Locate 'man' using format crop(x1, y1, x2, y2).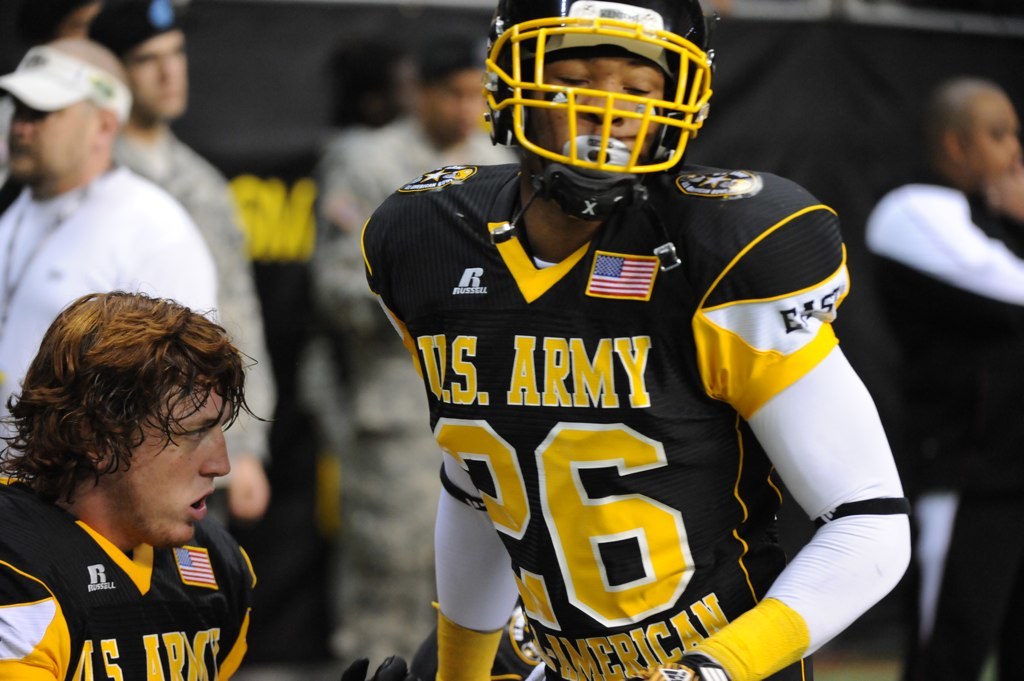
crop(313, 21, 521, 680).
